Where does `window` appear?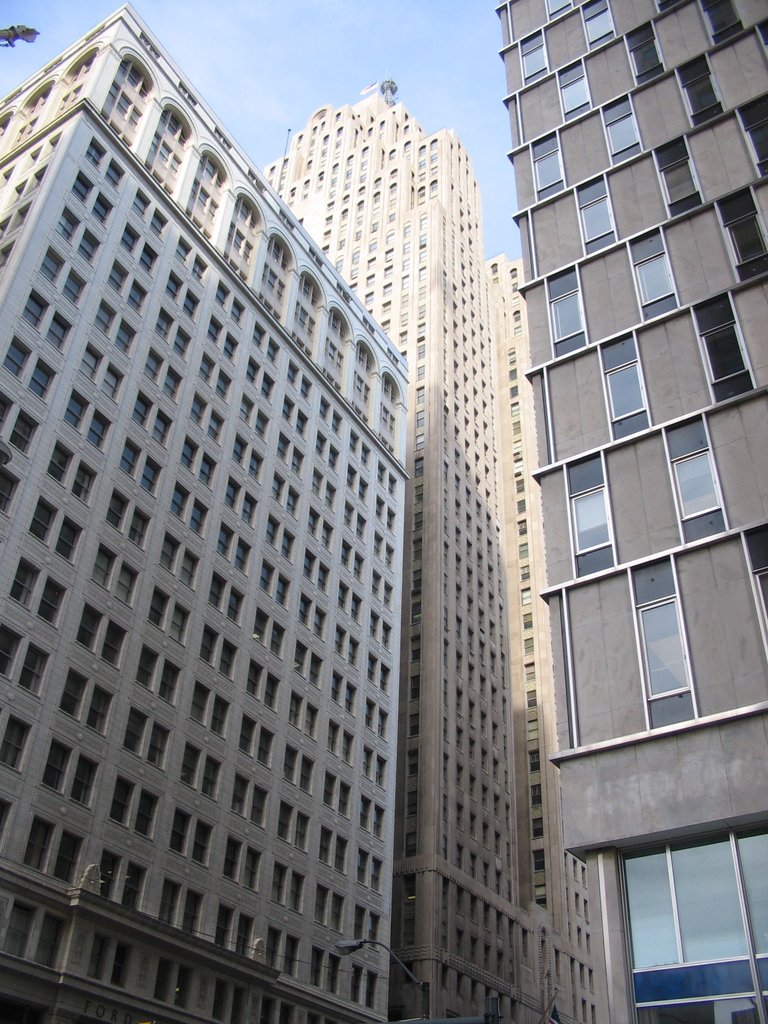
Appears at (204,406,228,443).
